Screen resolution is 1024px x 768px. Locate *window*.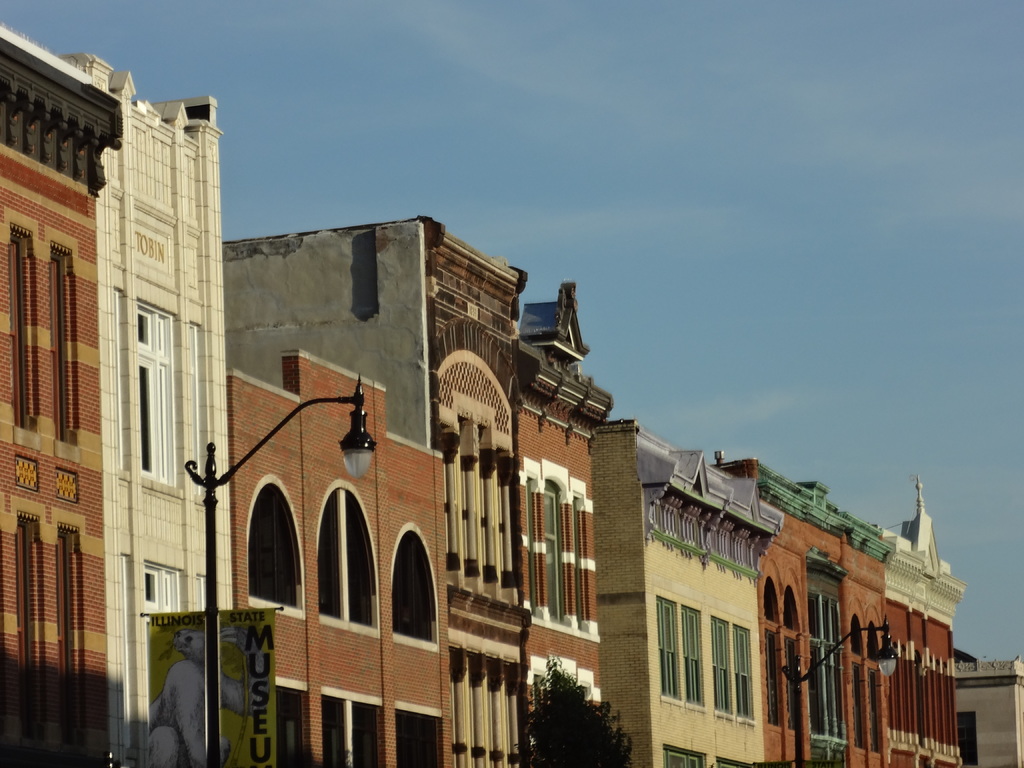
(142, 557, 173, 616).
